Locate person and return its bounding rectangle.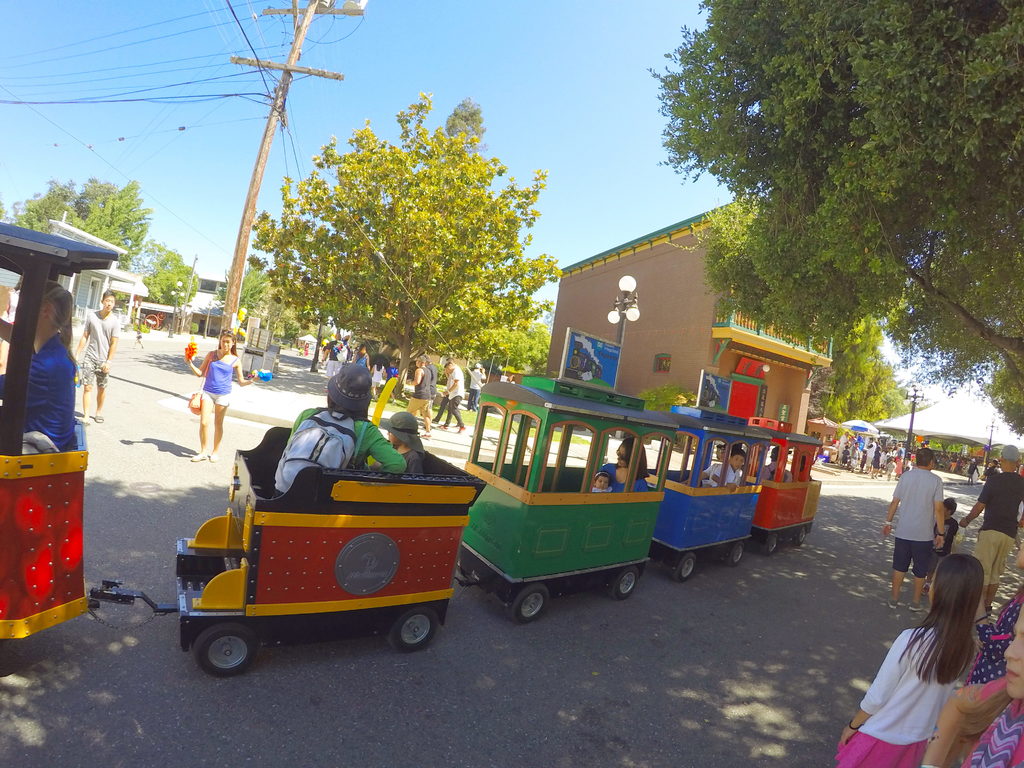
pyautogui.locateOnScreen(959, 441, 1023, 618).
